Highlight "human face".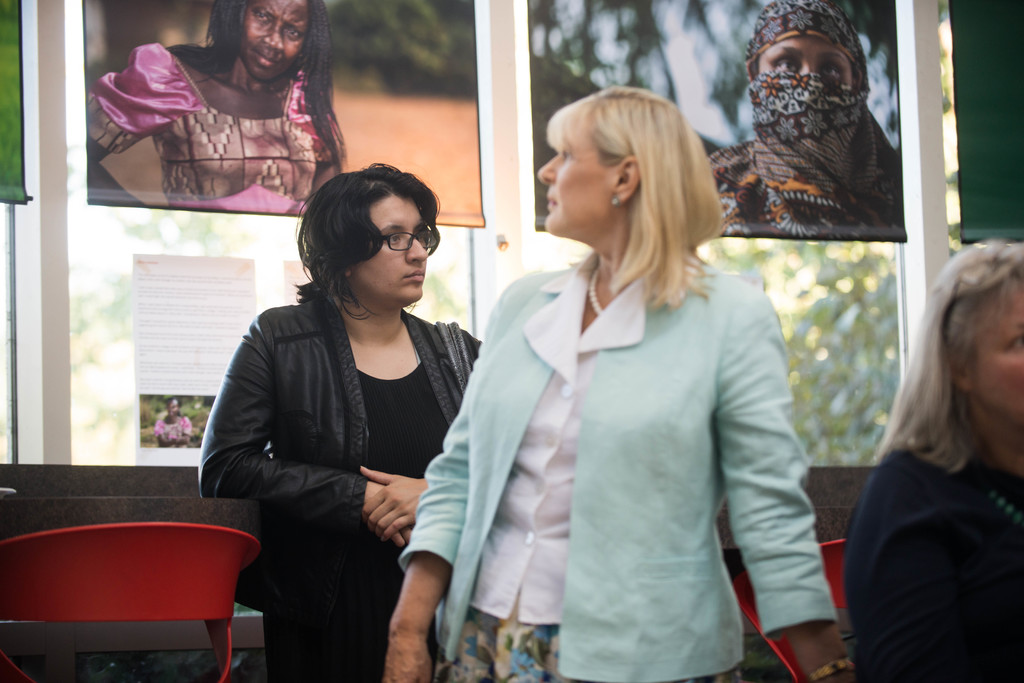
Highlighted region: x1=232, y1=0, x2=305, y2=75.
